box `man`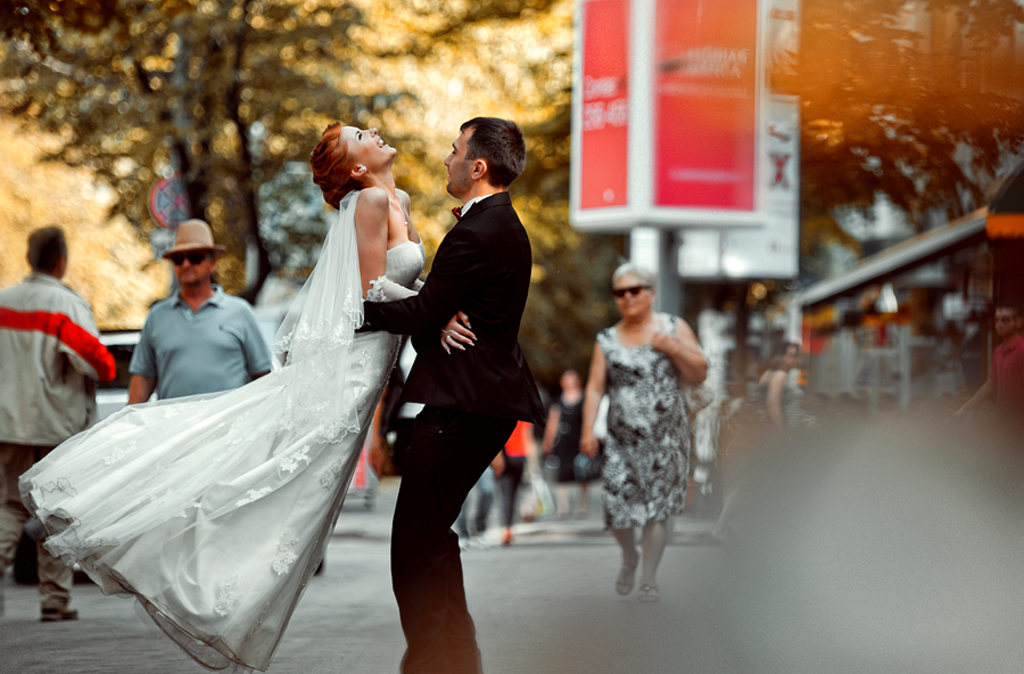
Rect(950, 299, 1023, 459)
